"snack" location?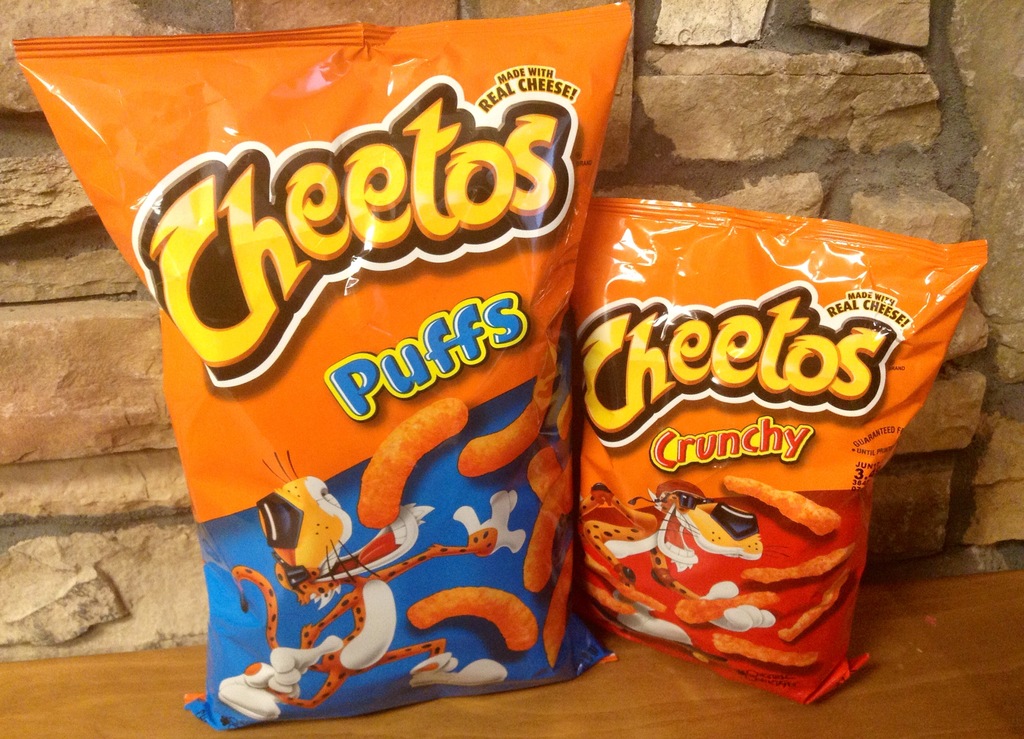
(716,635,820,662)
